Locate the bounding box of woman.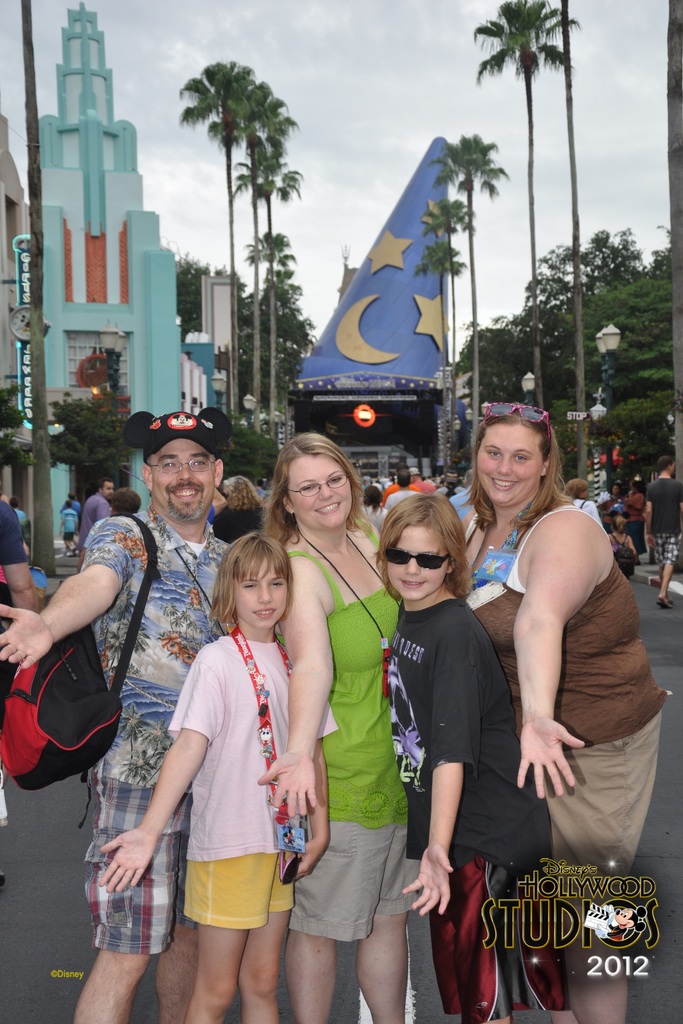
Bounding box: (255, 433, 407, 1023).
